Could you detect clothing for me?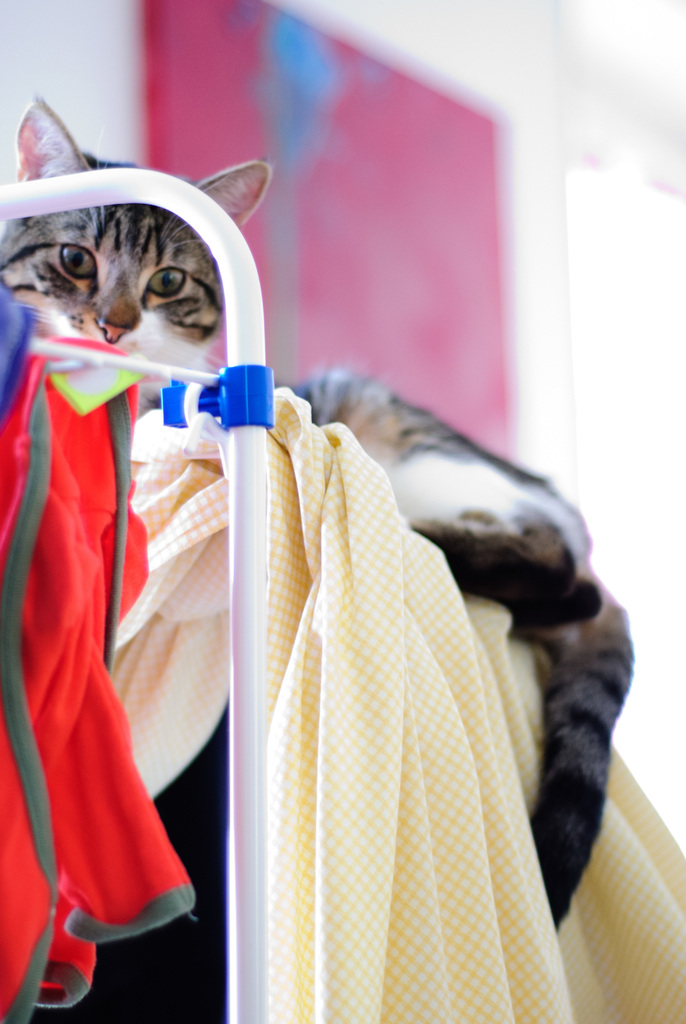
Detection result: 0,287,189,1022.
